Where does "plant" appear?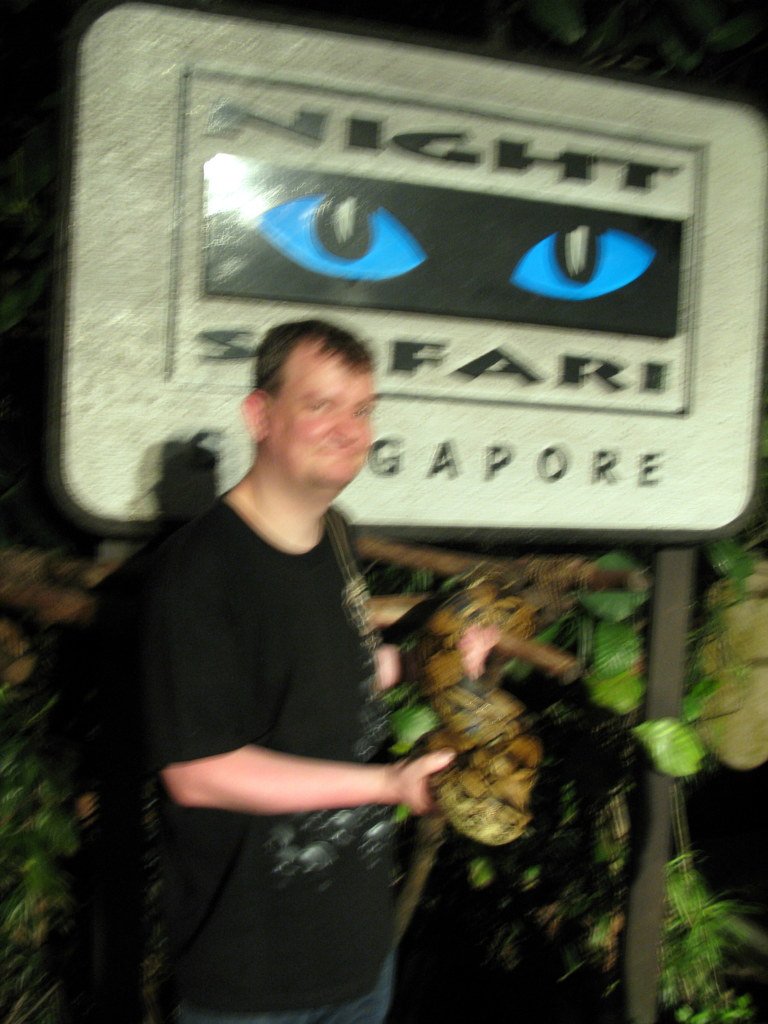
Appears at detection(506, 541, 685, 727).
